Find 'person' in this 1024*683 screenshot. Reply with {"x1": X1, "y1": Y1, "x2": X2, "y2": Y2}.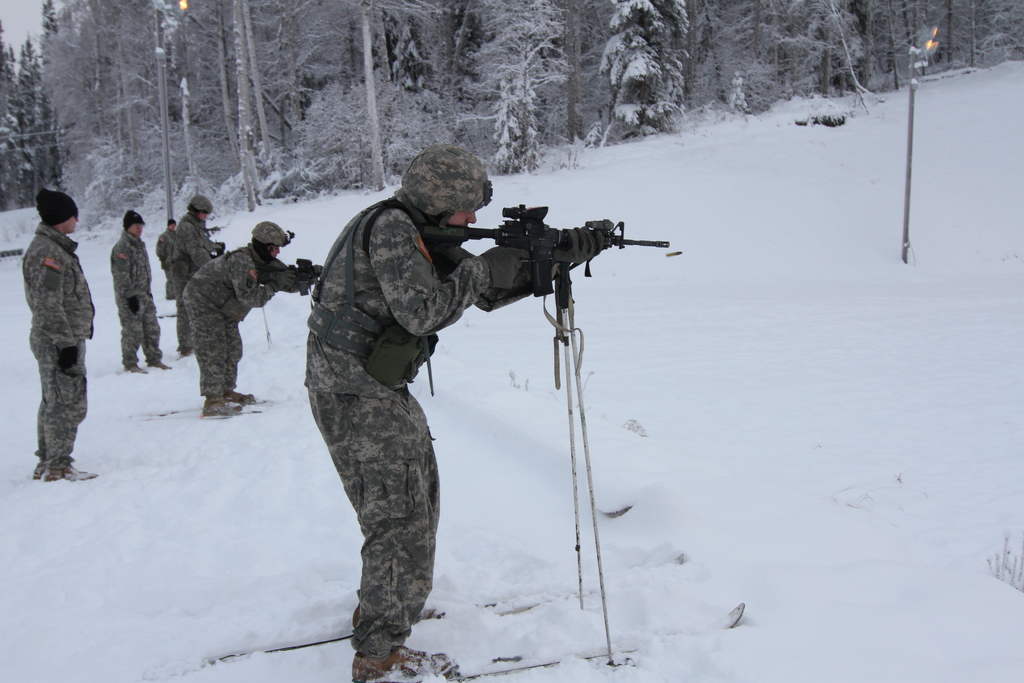
{"x1": 27, "y1": 183, "x2": 99, "y2": 482}.
